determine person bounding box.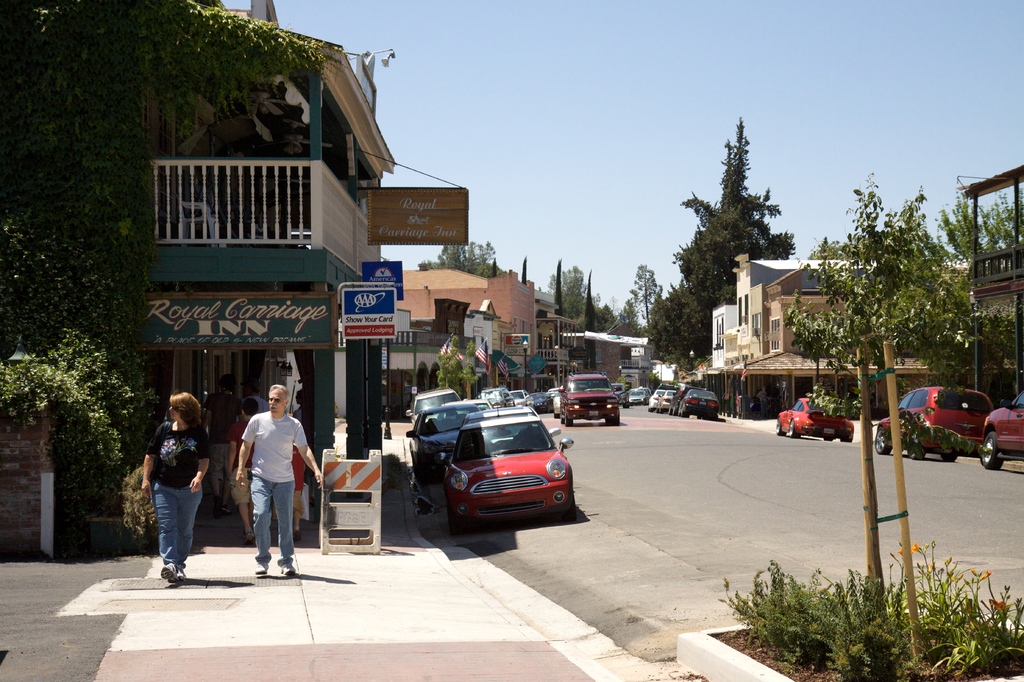
Determined: 235:383:323:573.
